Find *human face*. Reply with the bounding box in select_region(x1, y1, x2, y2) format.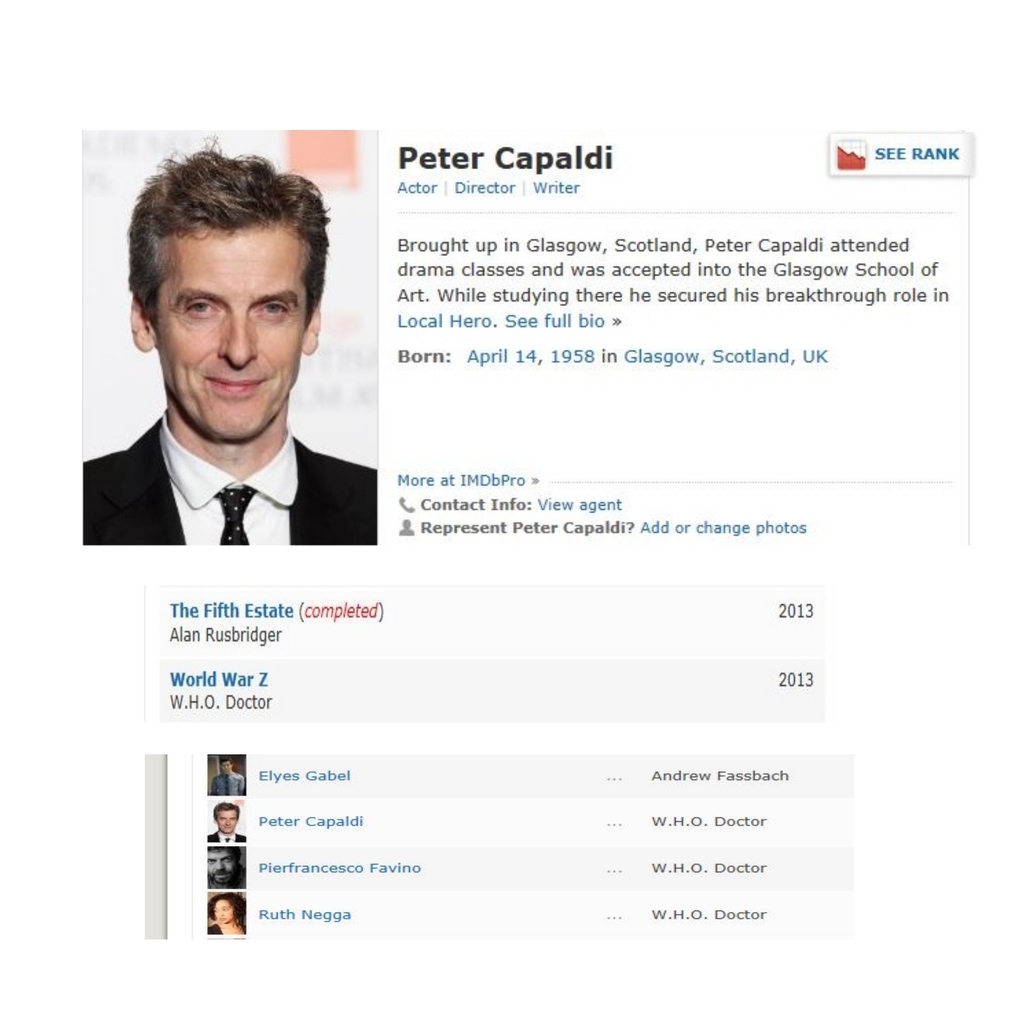
select_region(211, 899, 232, 923).
